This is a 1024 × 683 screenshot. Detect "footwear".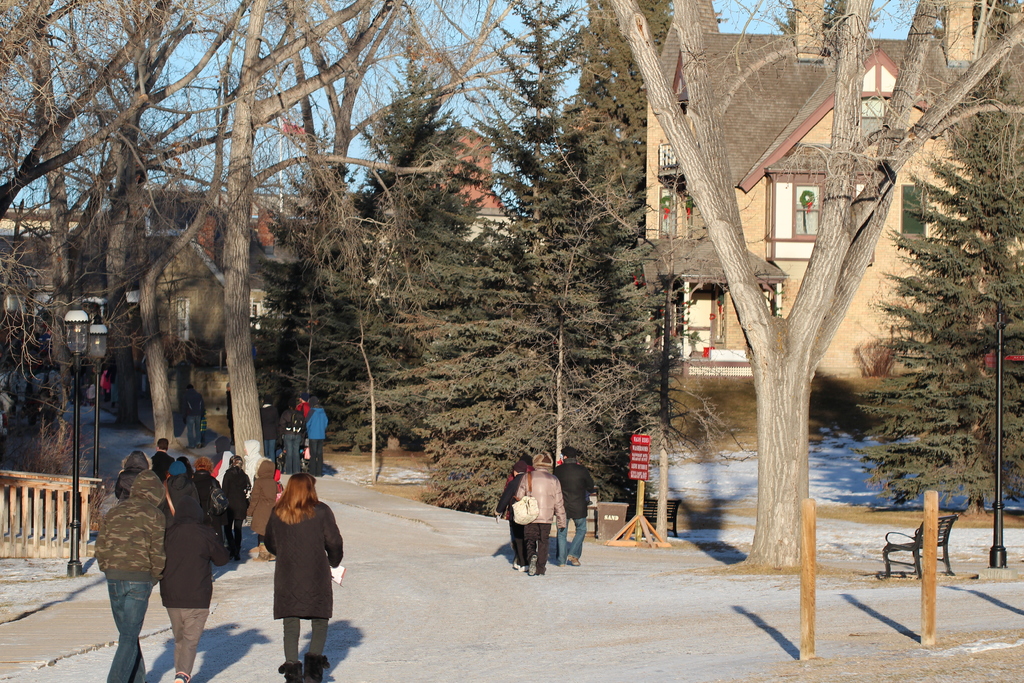
{"left": 172, "top": 670, "right": 193, "bottom": 682}.
